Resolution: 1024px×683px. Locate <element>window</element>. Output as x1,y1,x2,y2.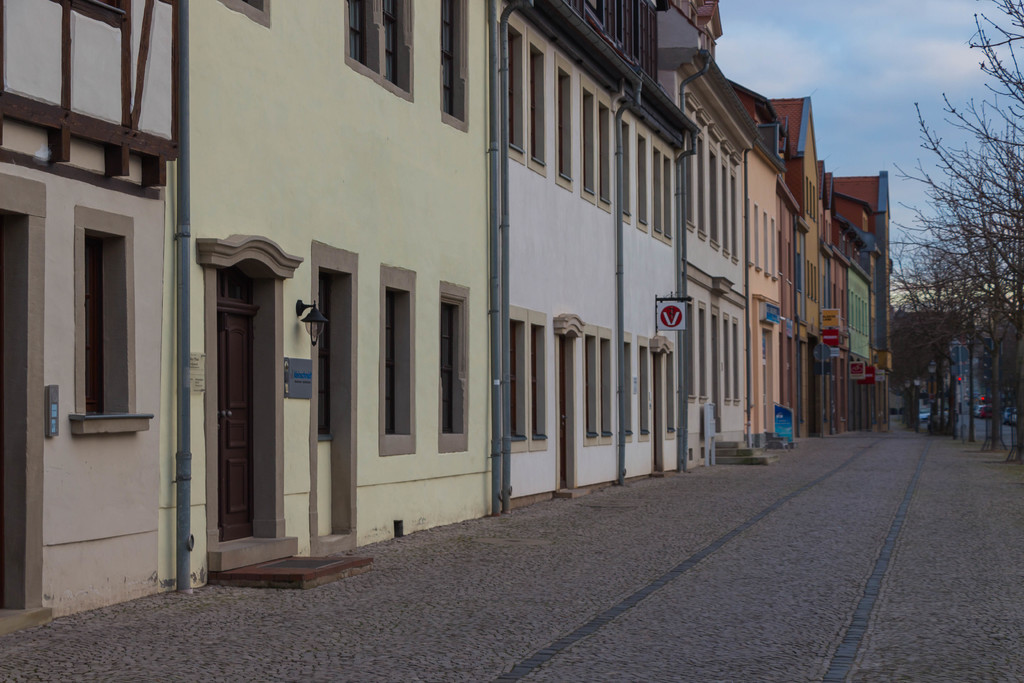
582,332,616,437.
